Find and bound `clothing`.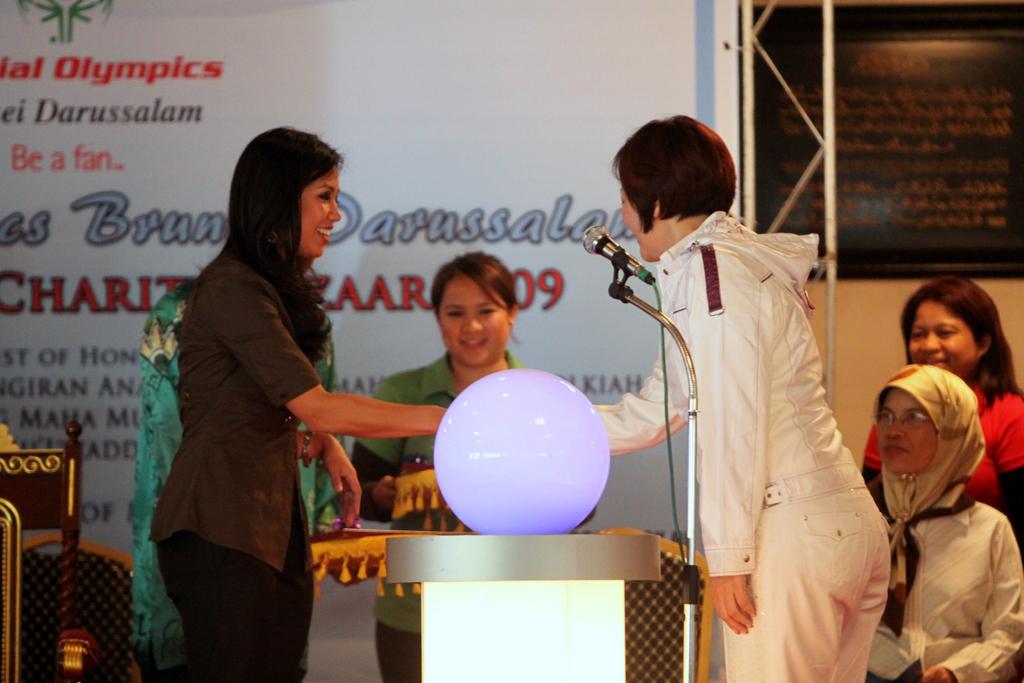
Bound: locate(856, 378, 1023, 507).
